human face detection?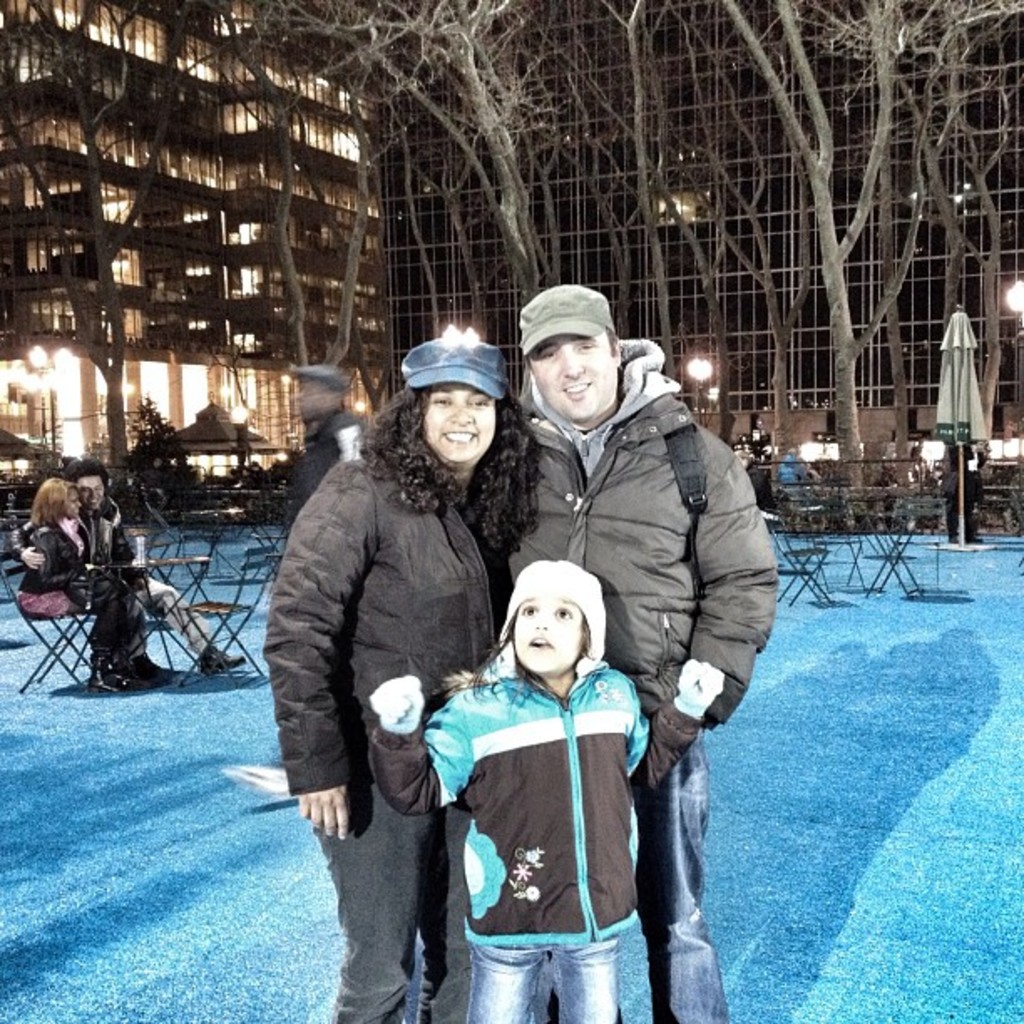
locate(422, 383, 495, 460)
